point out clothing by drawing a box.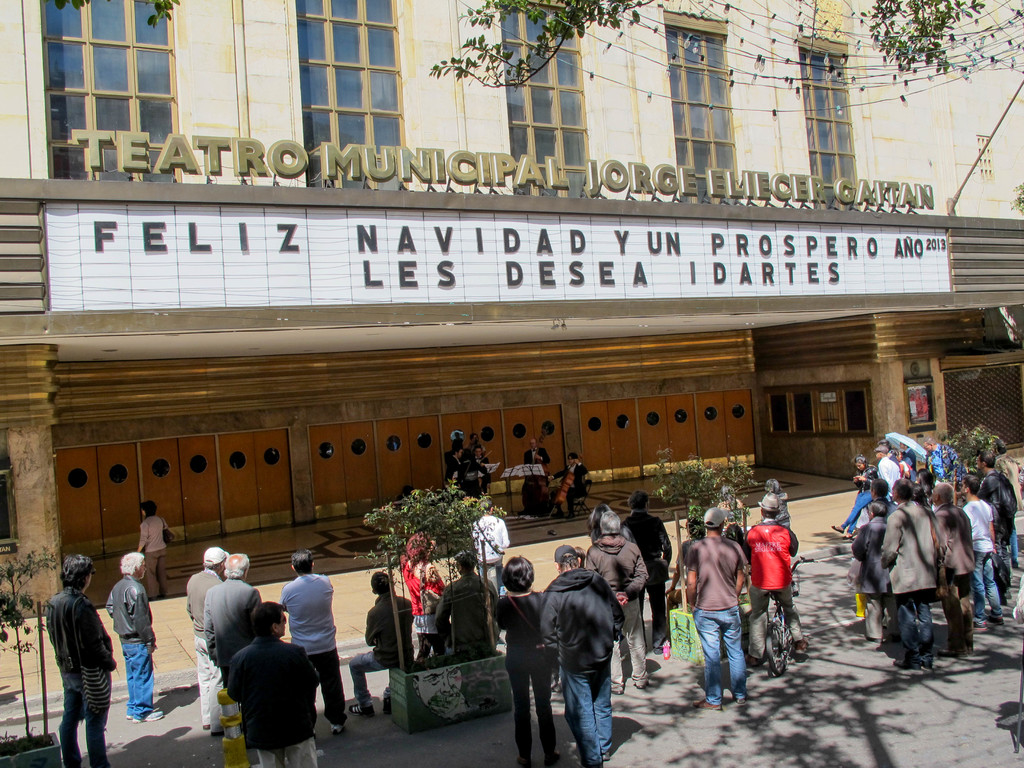
{"left": 682, "top": 535, "right": 749, "bottom": 703}.
